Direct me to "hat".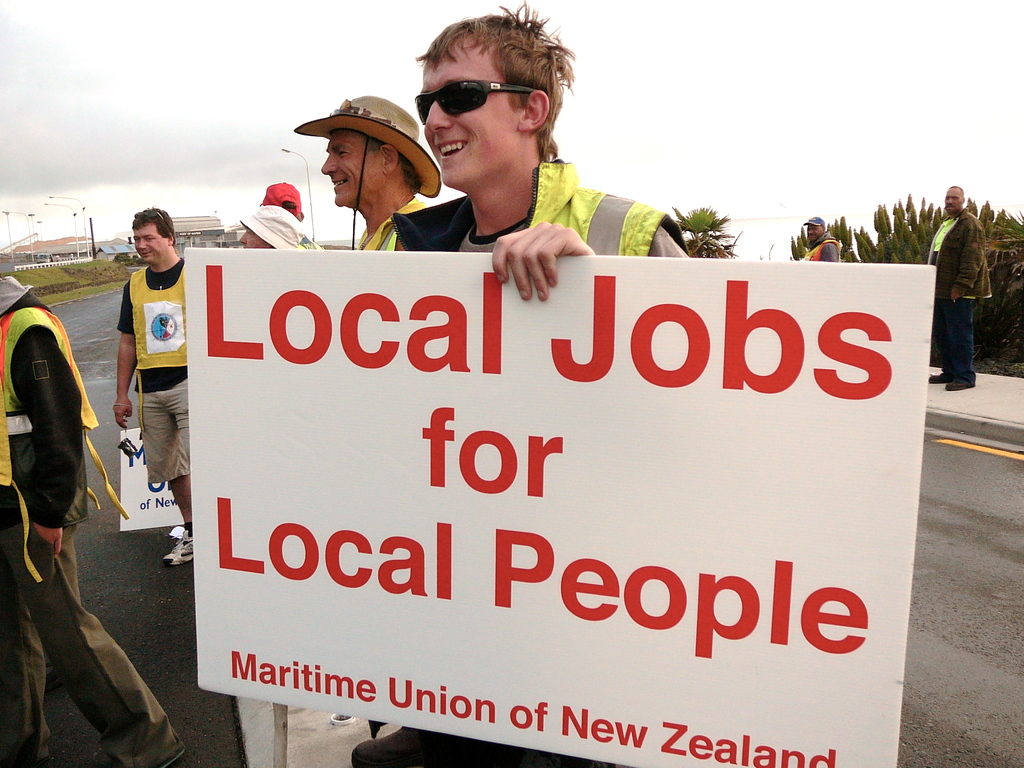
Direction: (left=292, top=93, right=446, bottom=196).
